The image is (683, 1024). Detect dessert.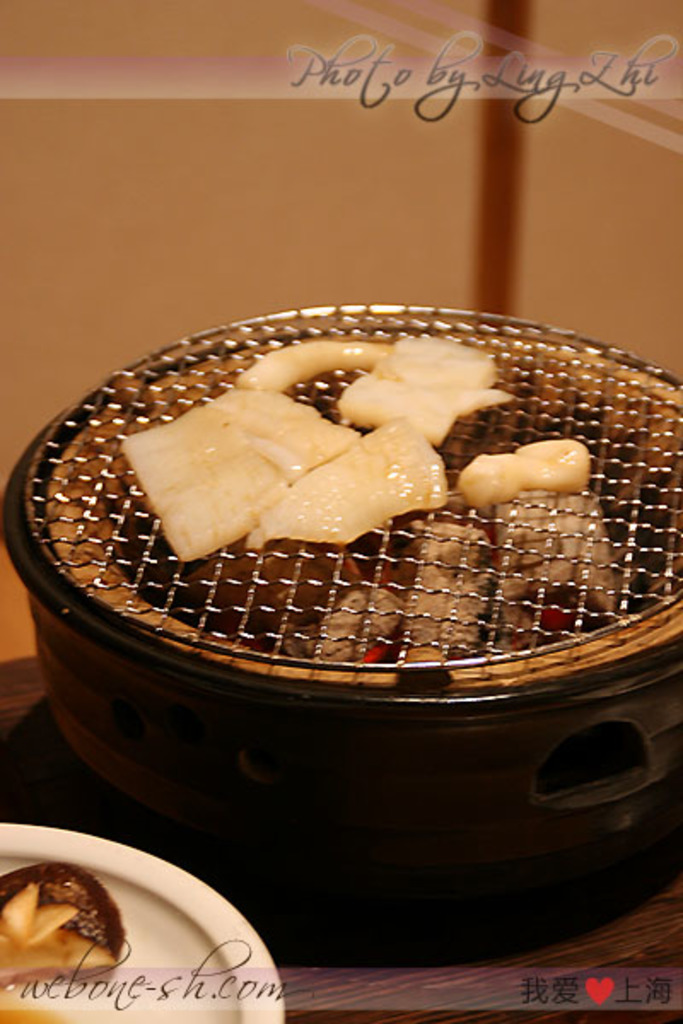
Detection: BBox(353, 340, 499, 451).
